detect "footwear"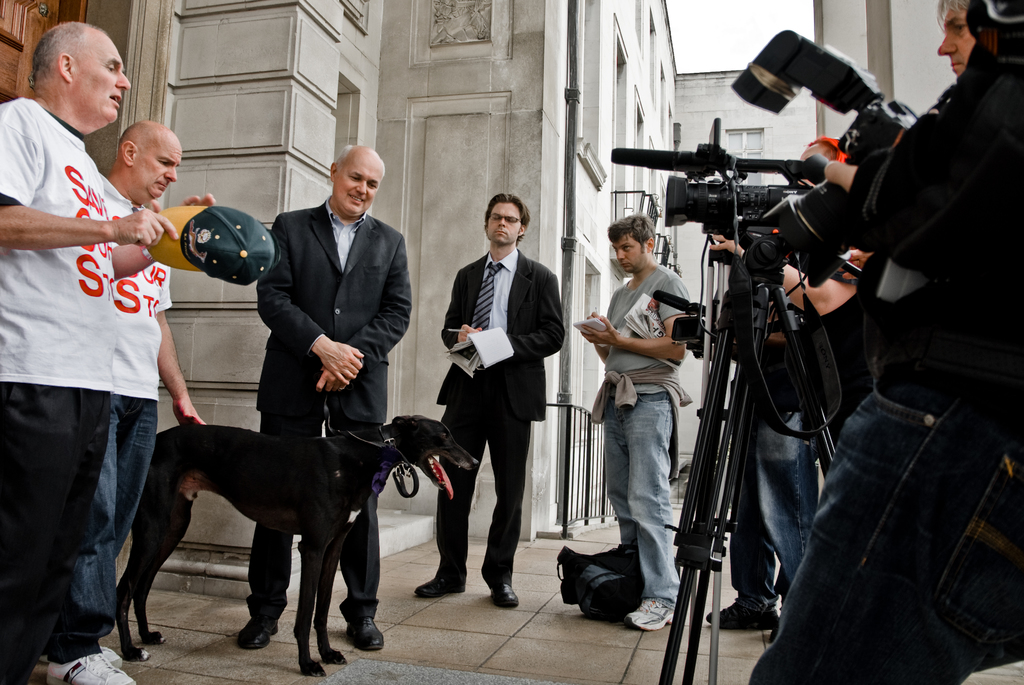
(415, 575, 467, 601)
